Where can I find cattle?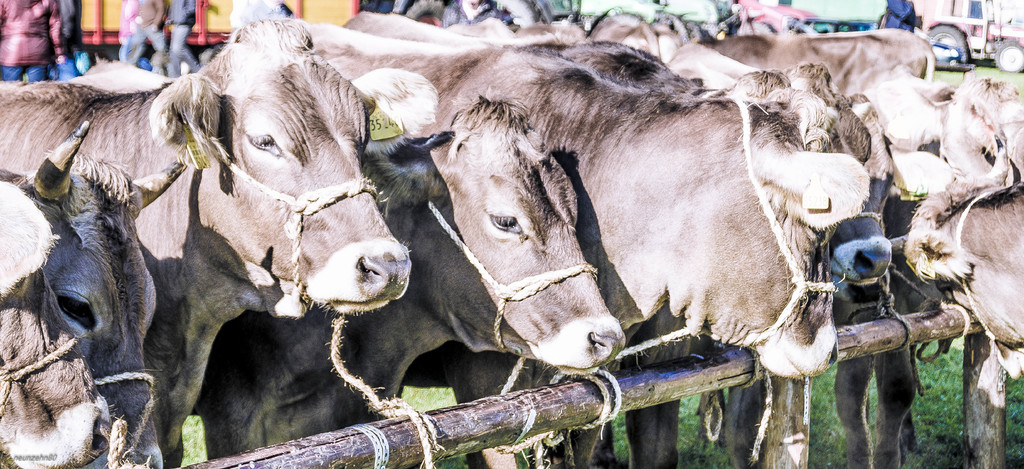
You can find it at (199,94,630,457).
